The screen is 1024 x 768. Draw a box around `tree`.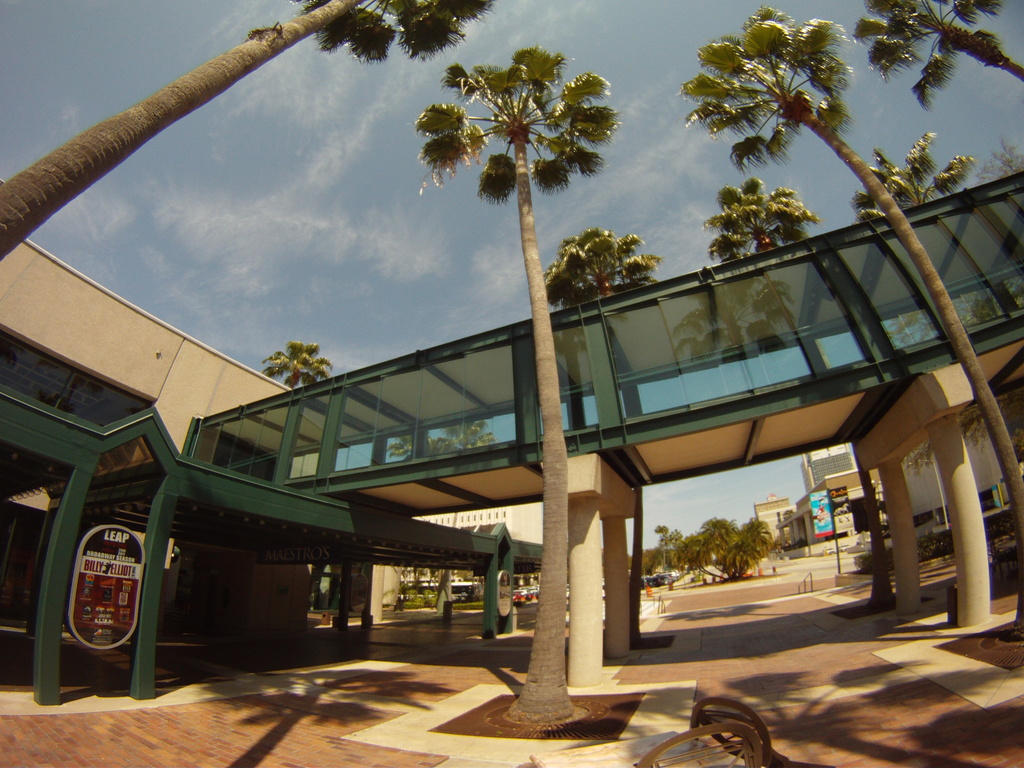
x1=392 y1=428 x2=419 y2=610.
